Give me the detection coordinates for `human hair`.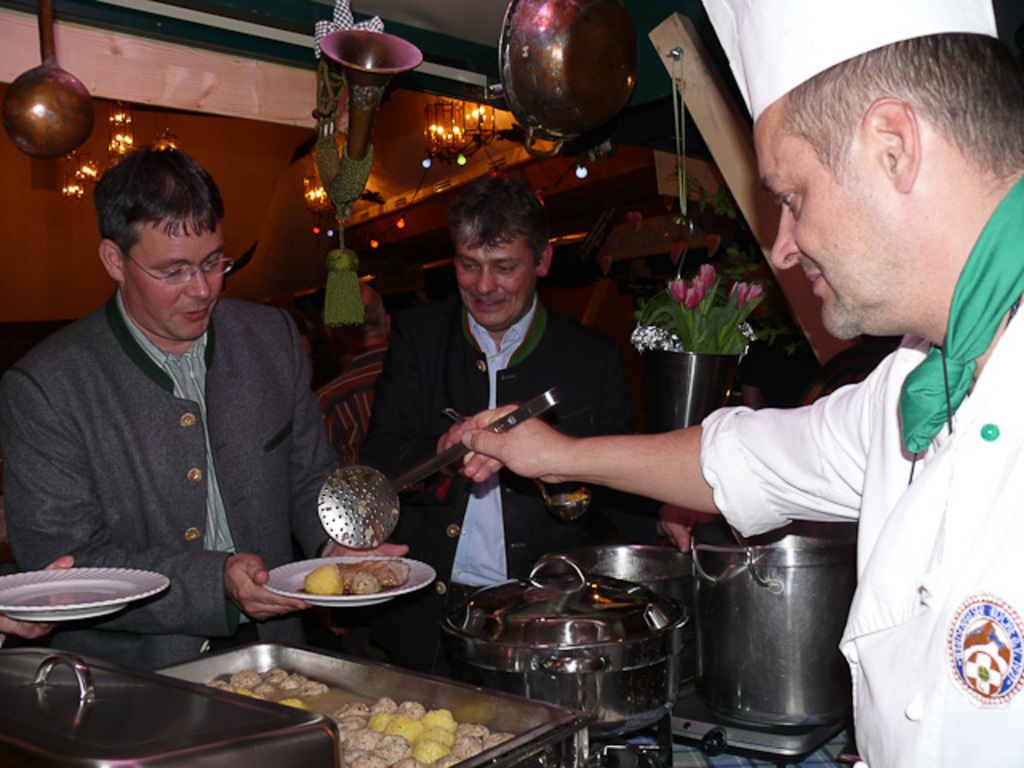
left=774, top=29, right=1022, bottom=184.
